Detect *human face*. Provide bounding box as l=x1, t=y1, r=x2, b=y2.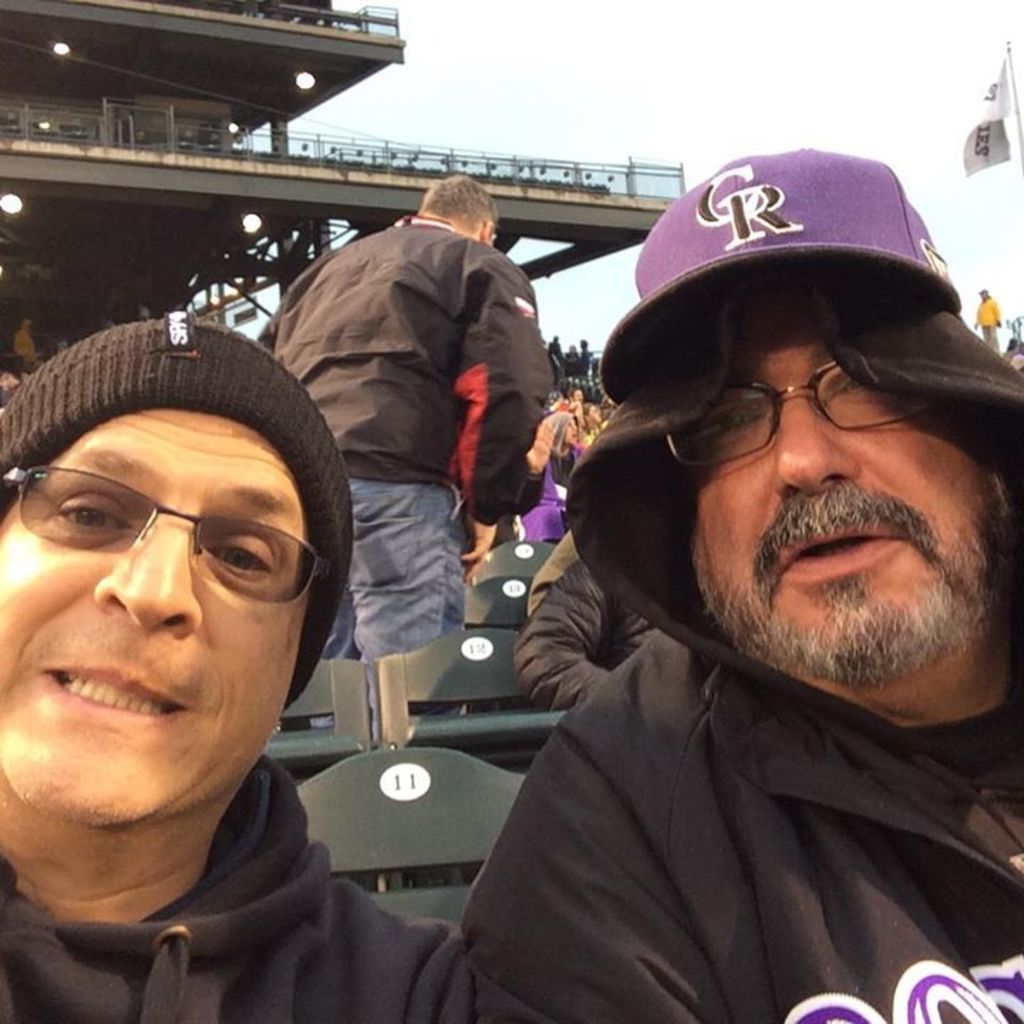
l=0, t=410, r=306, b=828.
